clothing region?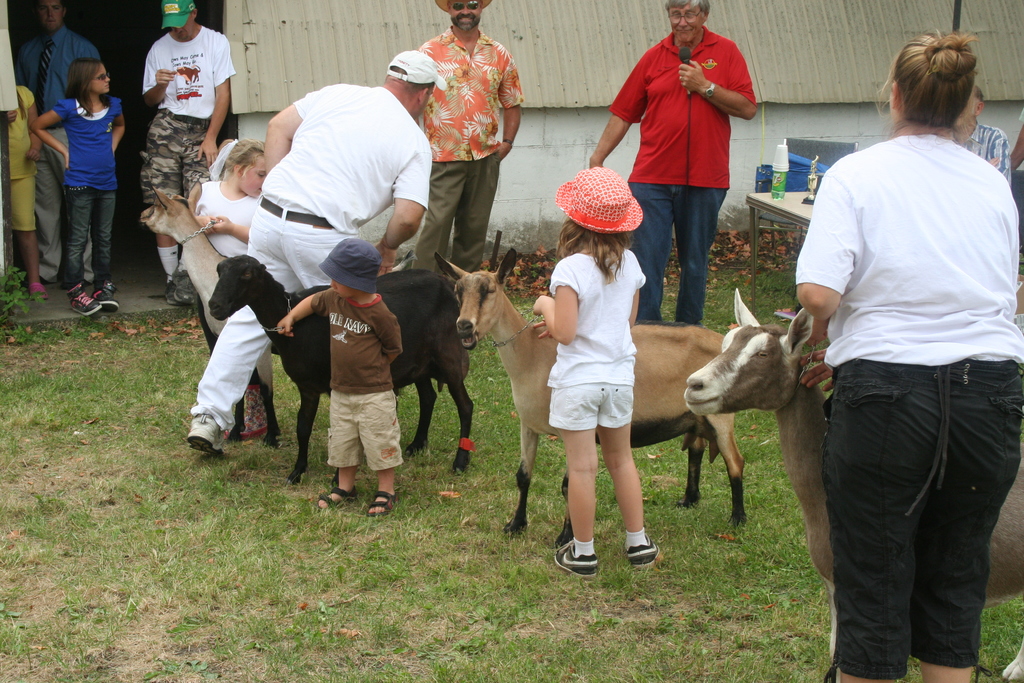
x1=801, y1=45, x2=1013, y2=650
